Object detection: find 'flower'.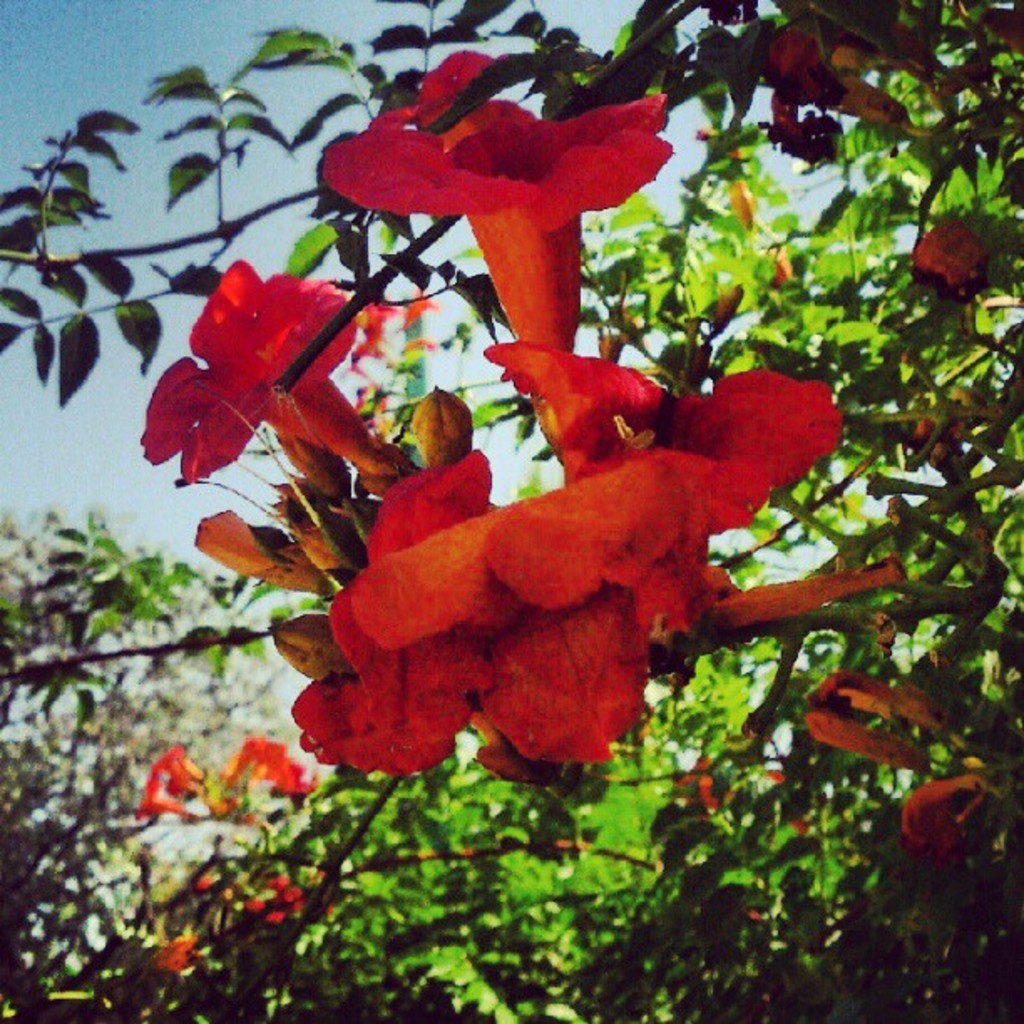
708 289 756 336.
